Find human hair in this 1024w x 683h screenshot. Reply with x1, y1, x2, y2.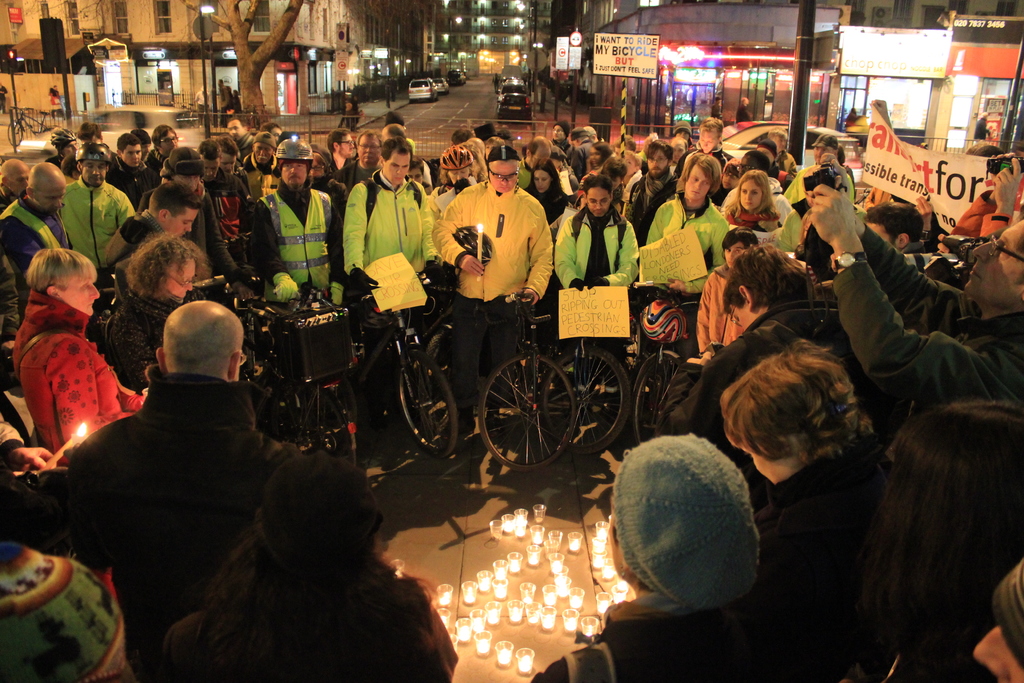
216, 135, 240, 158.
